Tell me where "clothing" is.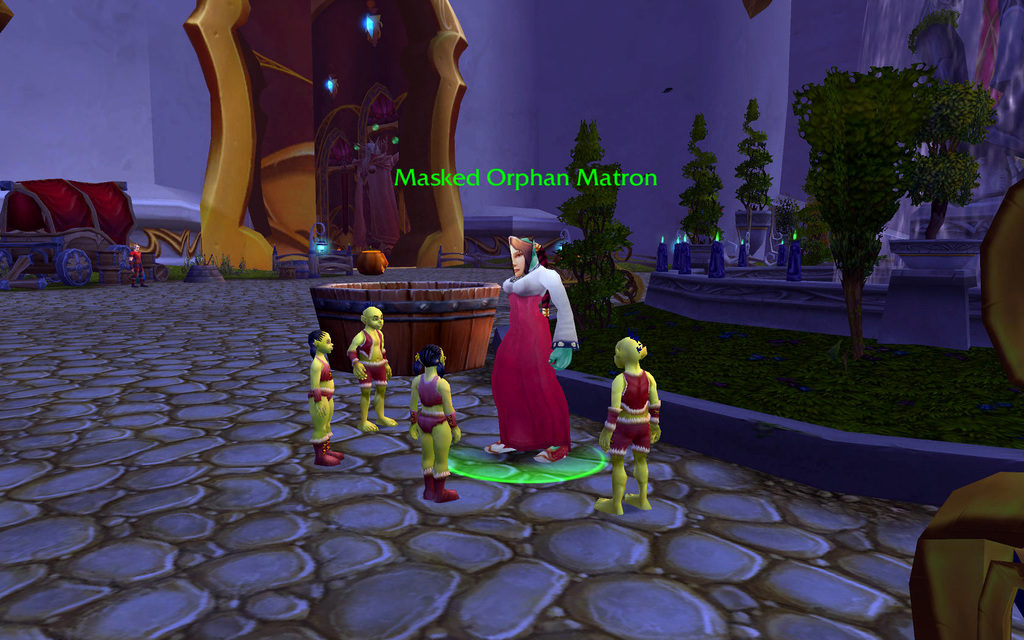
"clothing" is at {"x1": 491, "y1": 252, "x2": 578, "y2": 440}.
